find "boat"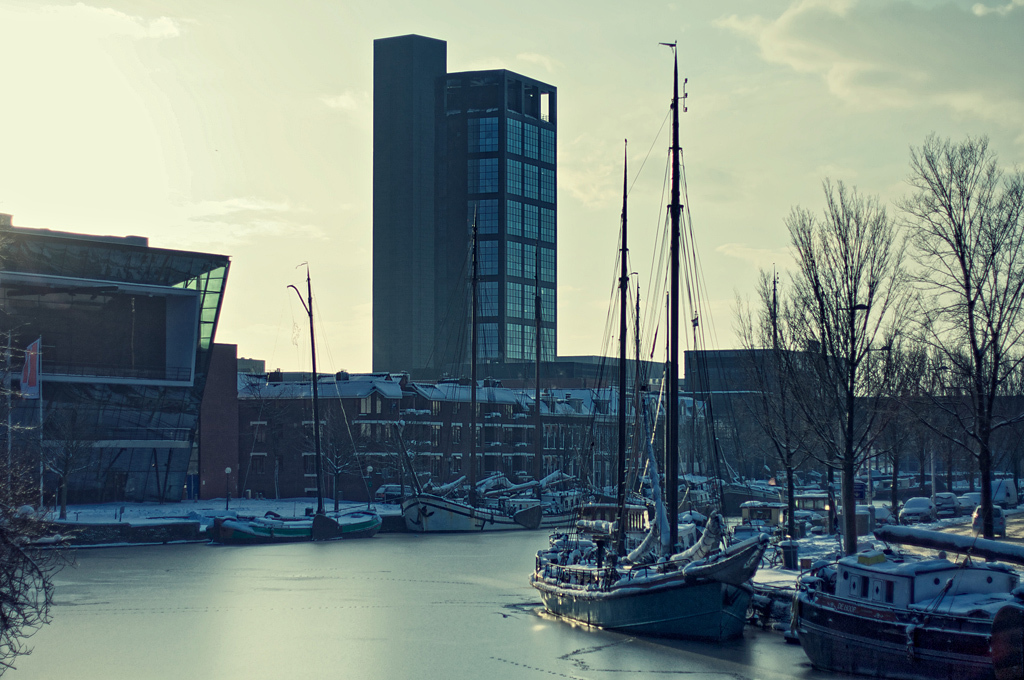
{"x1": 214, "y1": 261, "x2": 397, "y2": 544}
